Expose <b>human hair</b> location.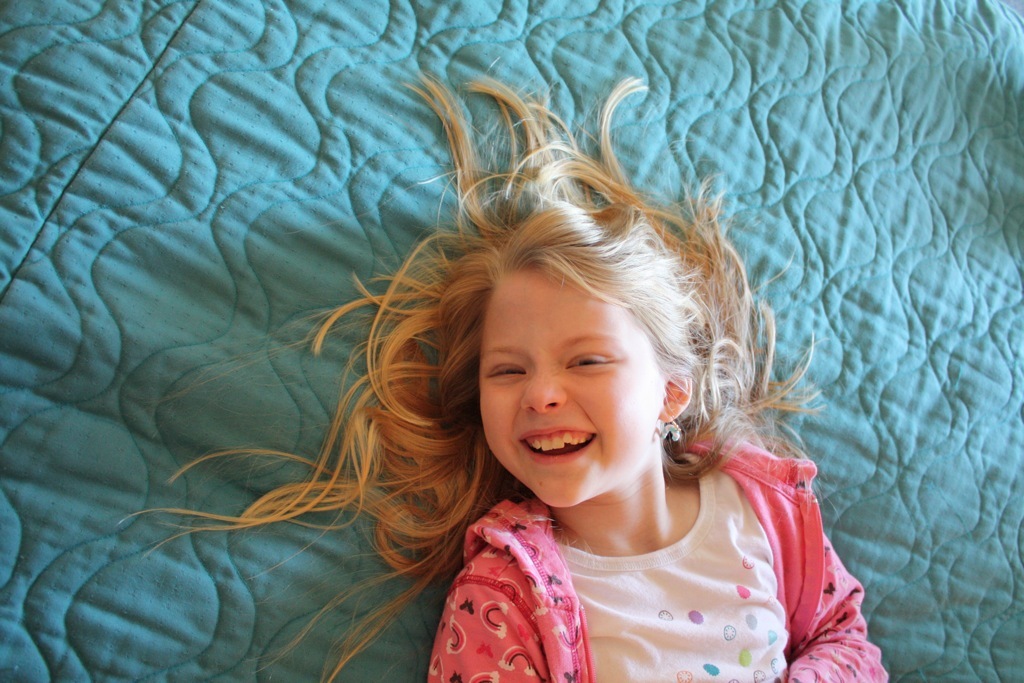
Exposed at l=197, t=56, r=802, b=610.
